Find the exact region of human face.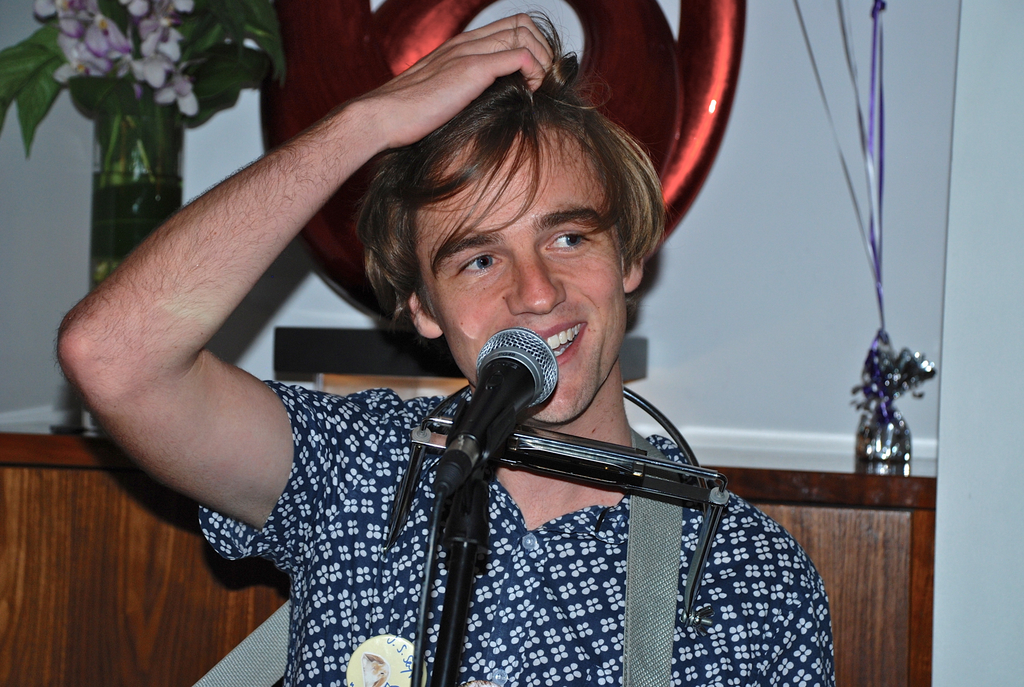
Exact region: (415, 121, 625, 421).
